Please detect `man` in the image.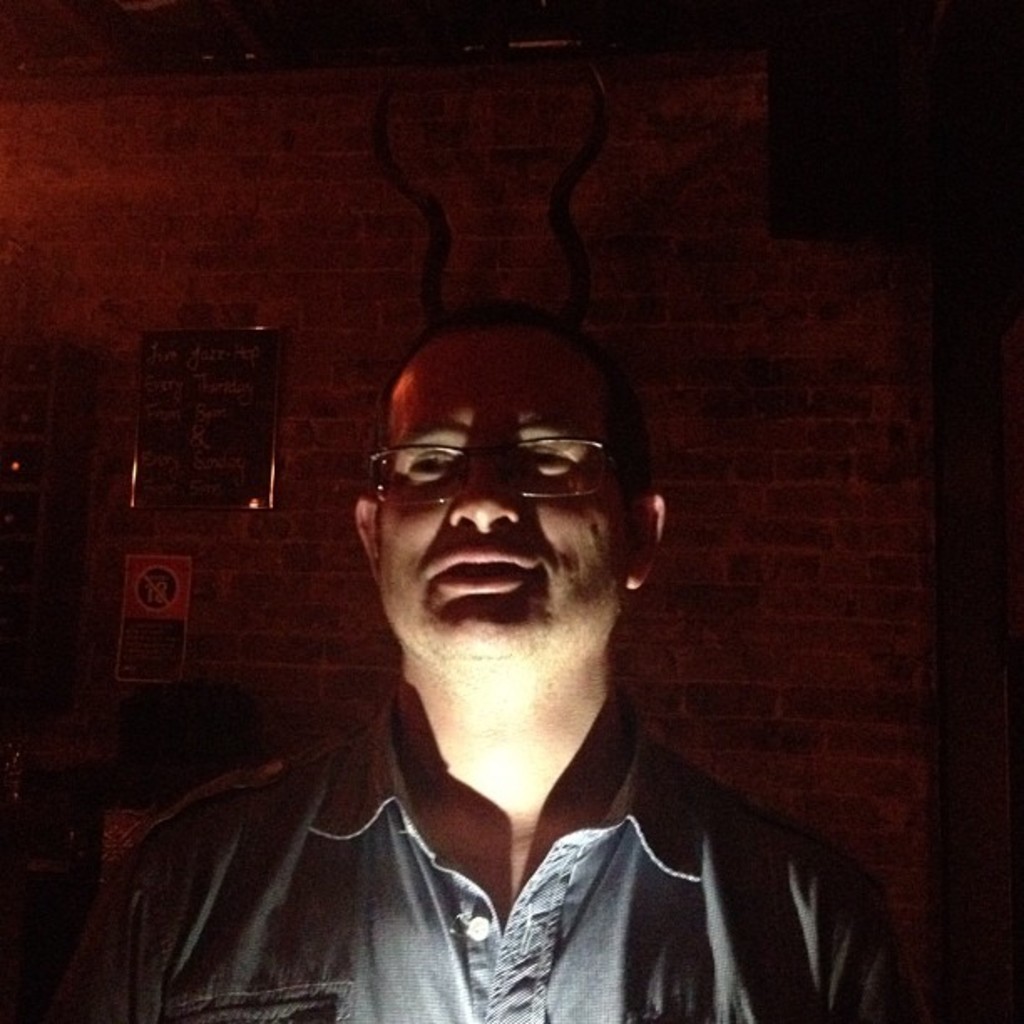
(left=77, top=306, right=912, bottom=1022).
